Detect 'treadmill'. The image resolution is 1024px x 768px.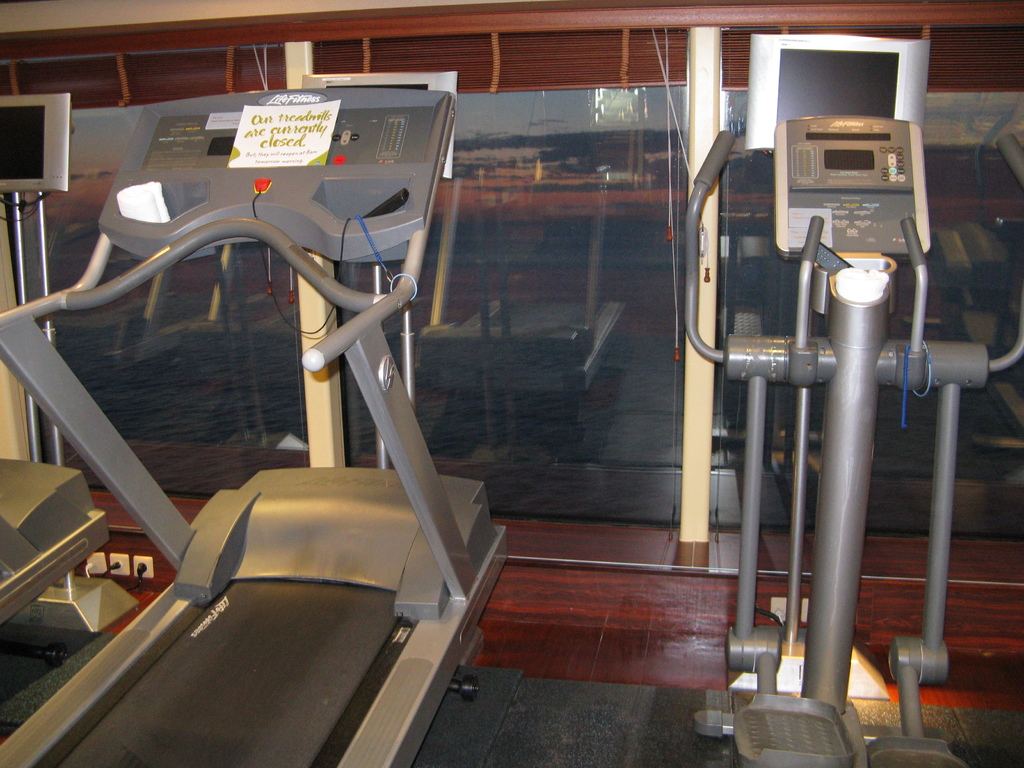
BBox(0, 461, 108, 632).
